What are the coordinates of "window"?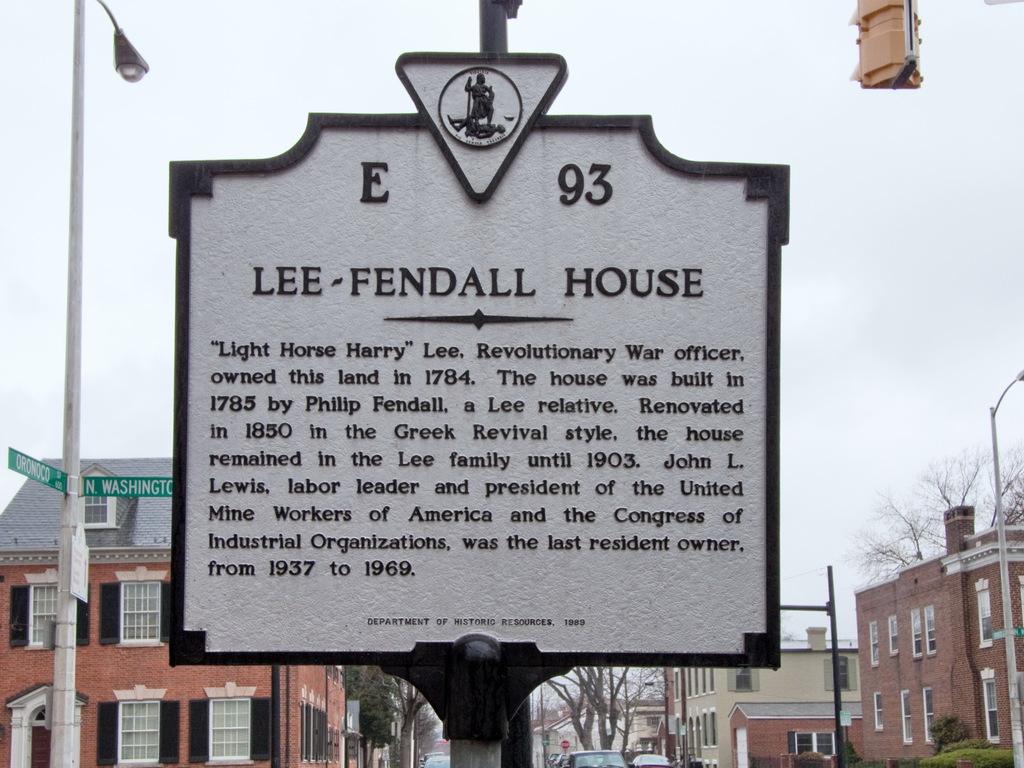
bbox(83, 464, 120, 529).
